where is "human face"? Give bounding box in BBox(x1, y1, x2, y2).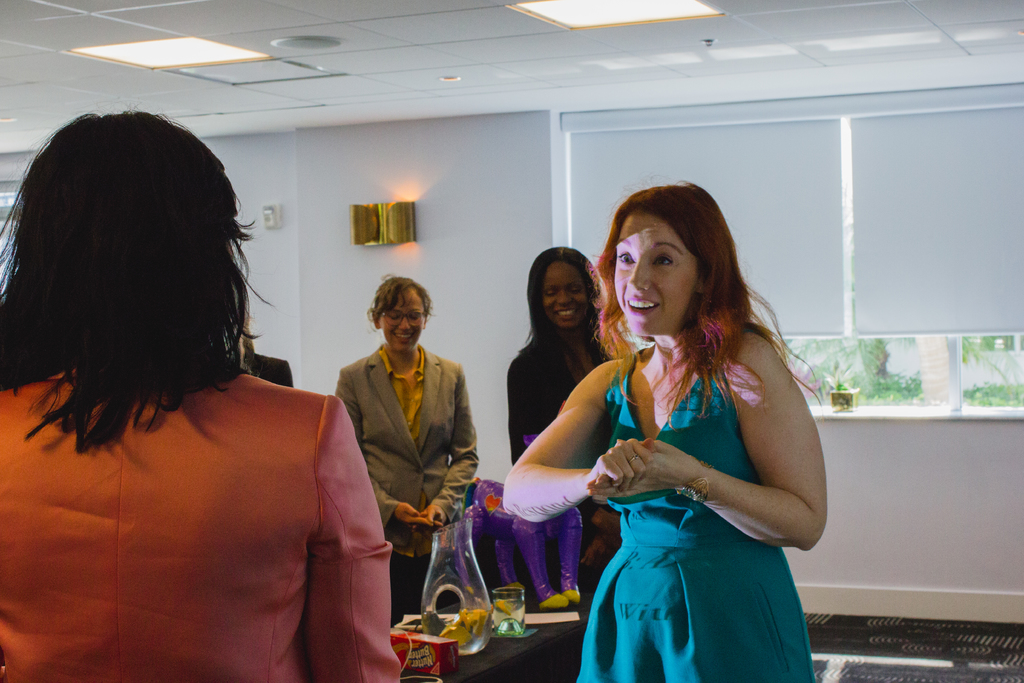
BBox(614, 211, 698, 336).
